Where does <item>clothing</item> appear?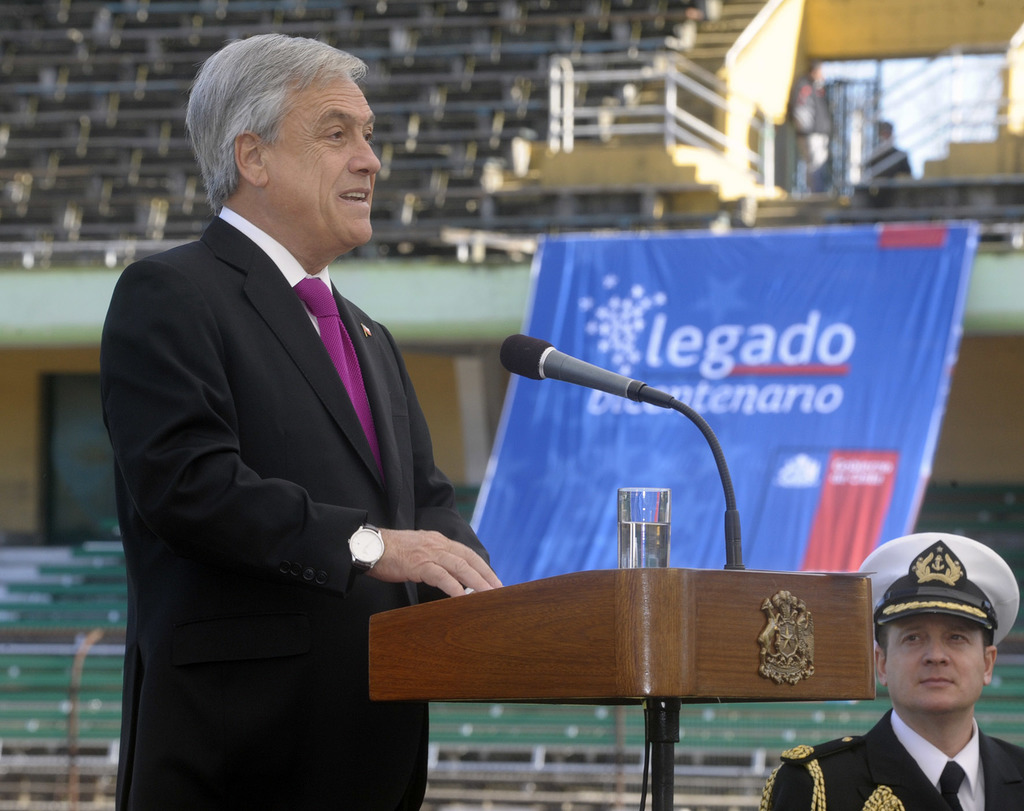
Appears at bbox=(92, 95, 489, 801).
